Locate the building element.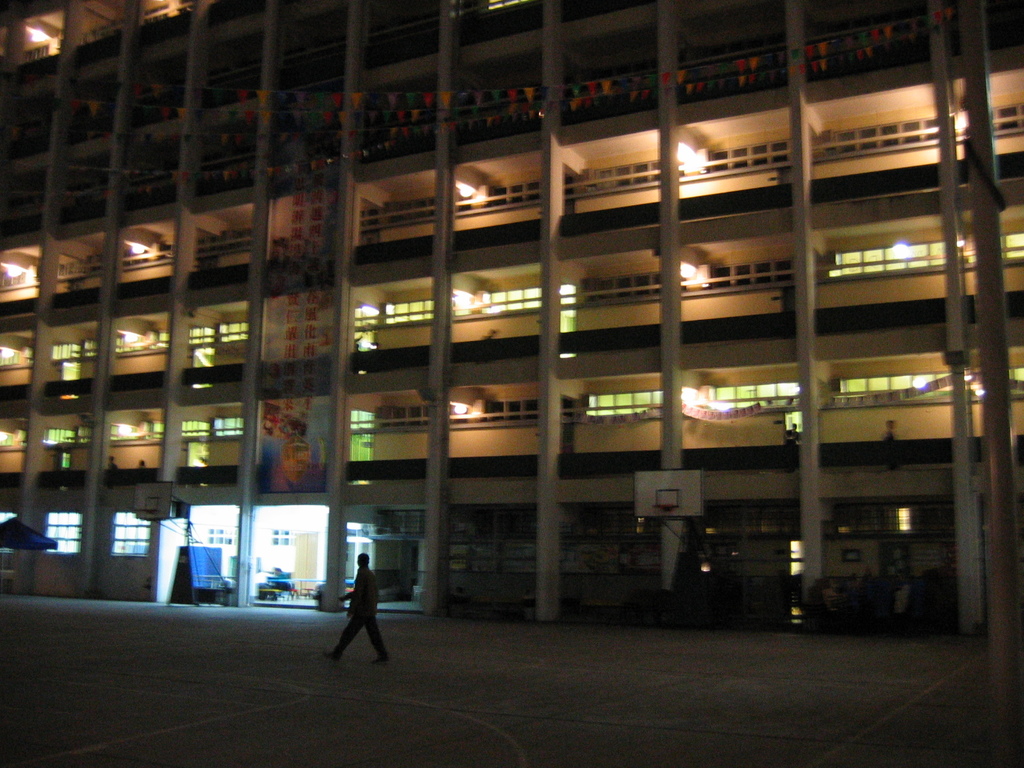
Element bbox: <region>1, 0, 1023, 636</region>.
